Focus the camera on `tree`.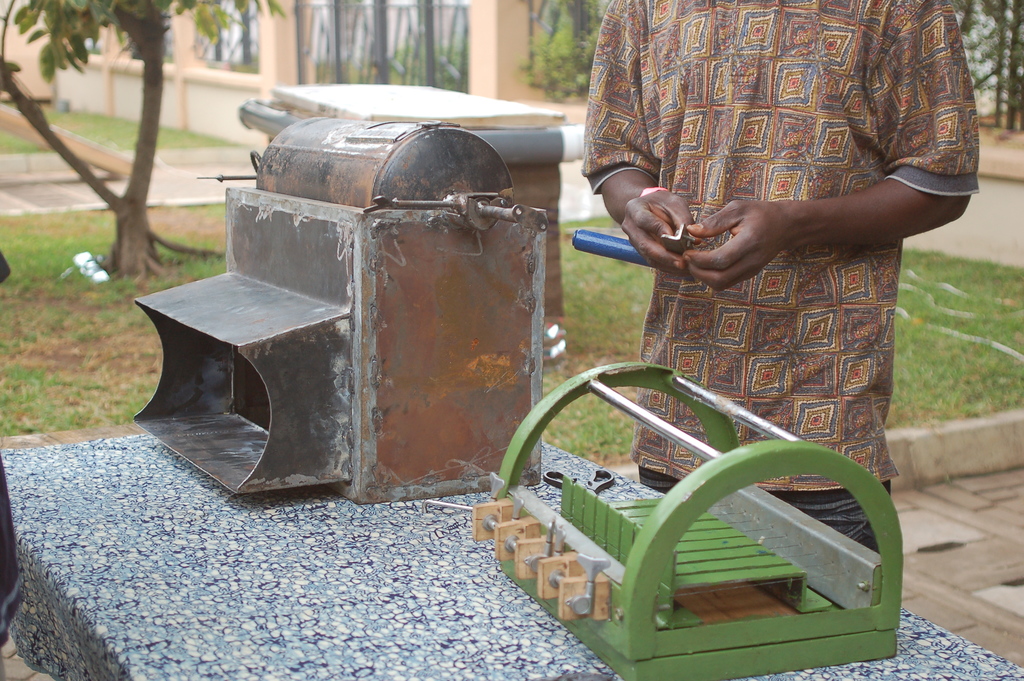
Focus region: detection(944, 0, 1023, 125).
